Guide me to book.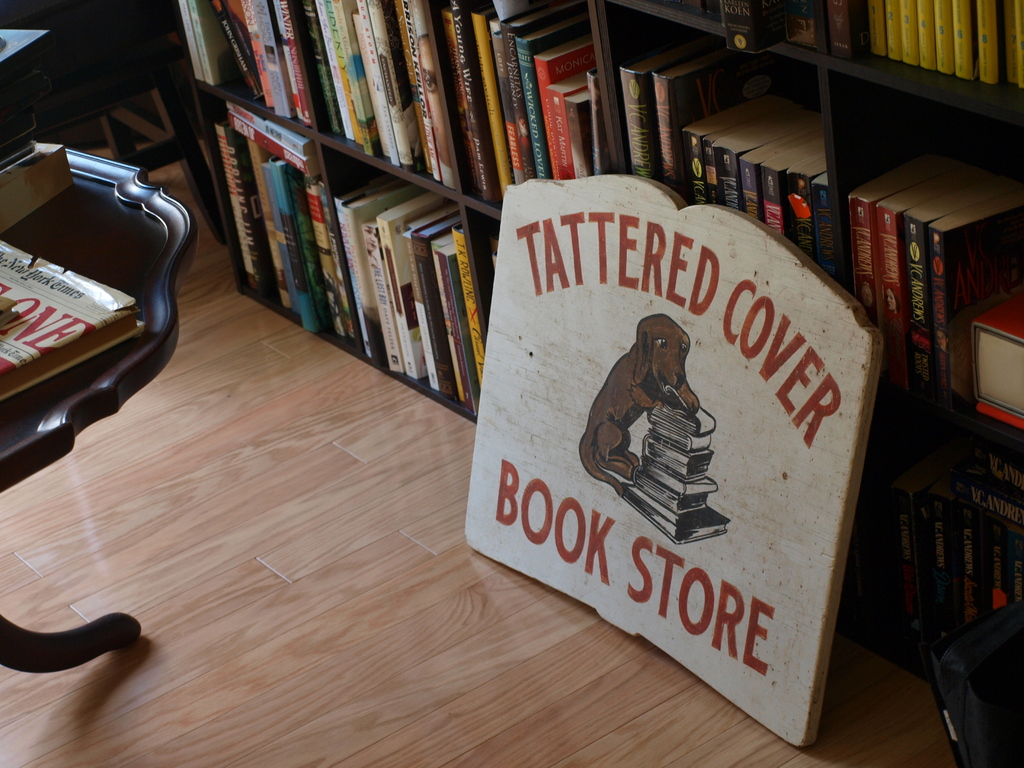
Guidance: detection(0, 241, 149, 414).
